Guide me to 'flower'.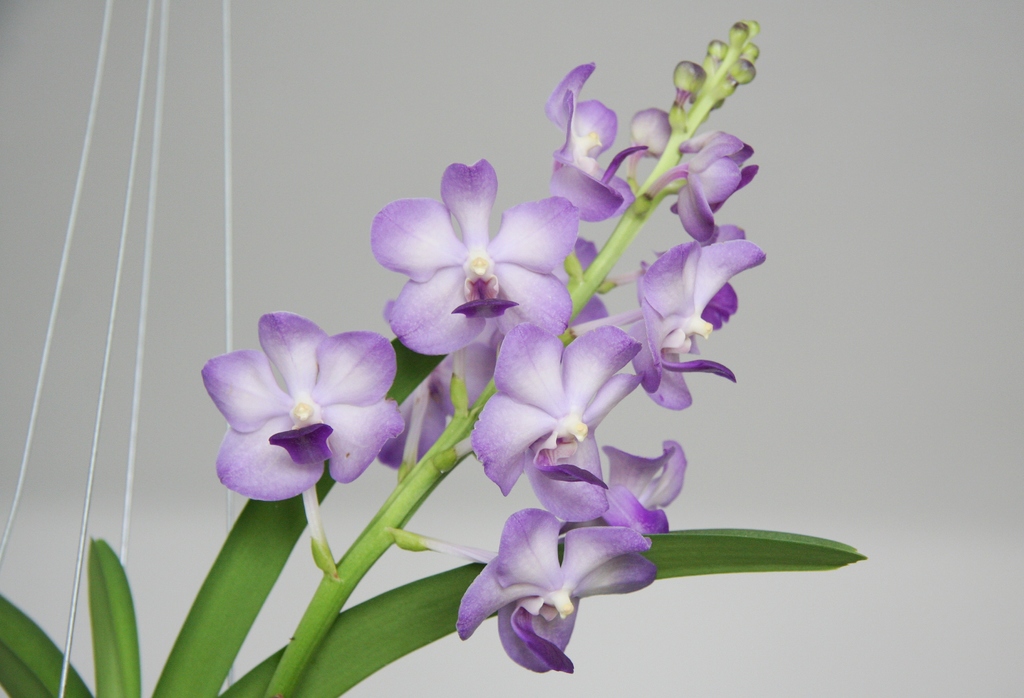
Guidance: box=[468, 321, 641, 463].
